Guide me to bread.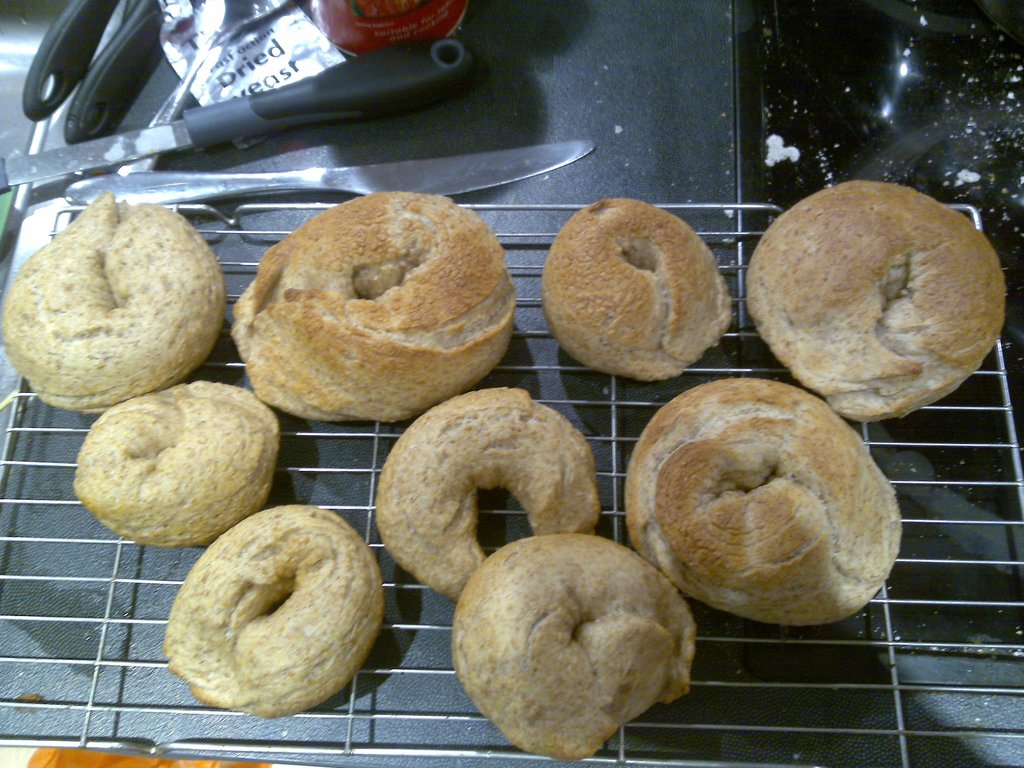
Guidance: BBox(1, 192, 228, 408).
